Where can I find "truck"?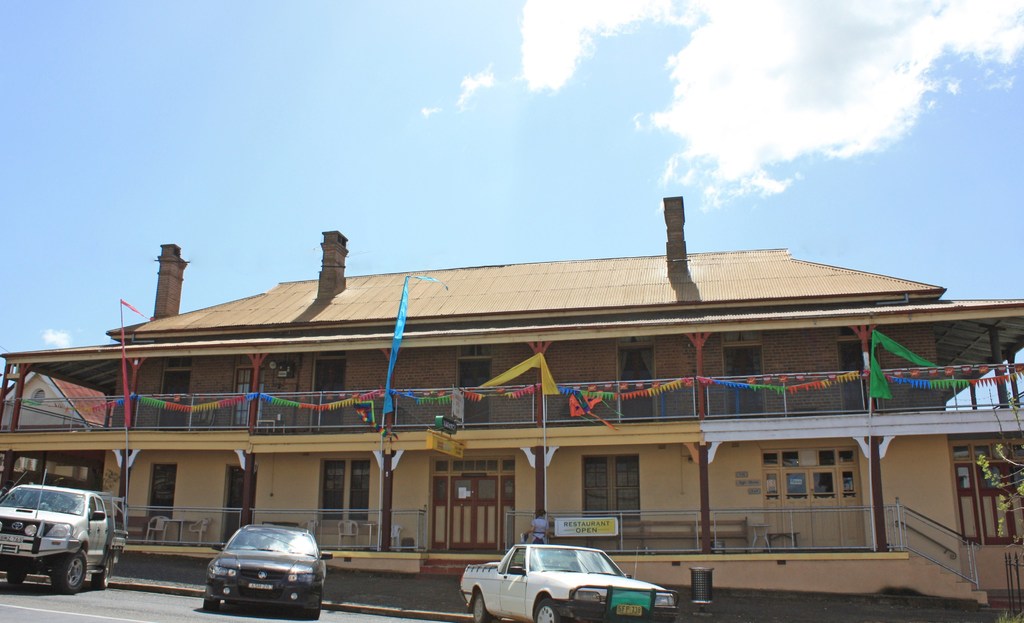
You can find it at bbox=[0, 482, 126, 596].
